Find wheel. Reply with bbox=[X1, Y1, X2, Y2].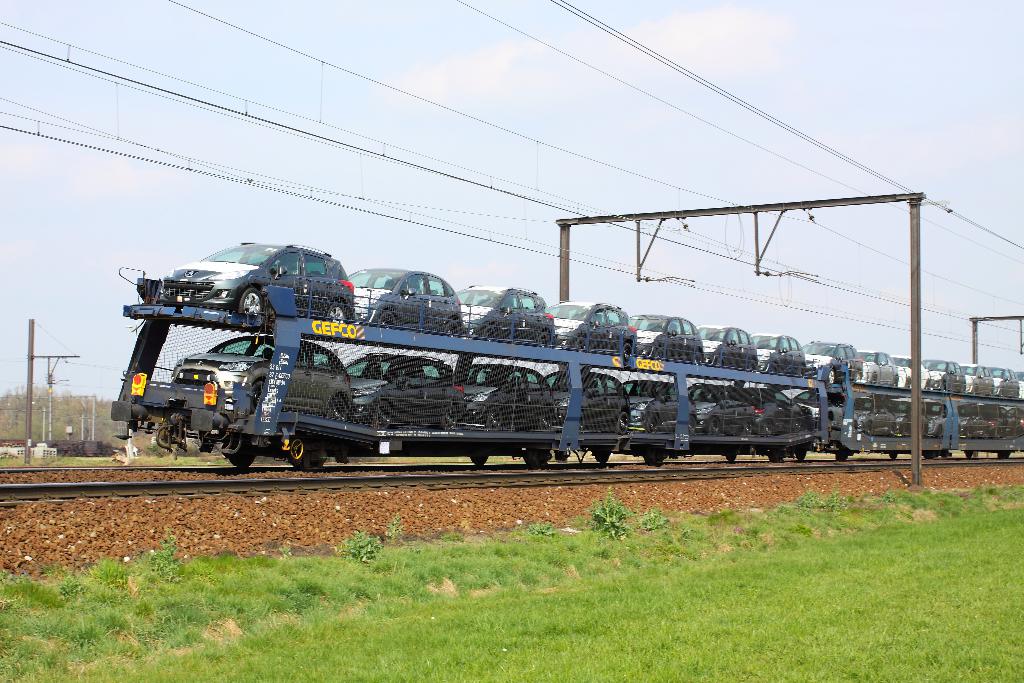
bbox=[576, 411, 585, 431].
